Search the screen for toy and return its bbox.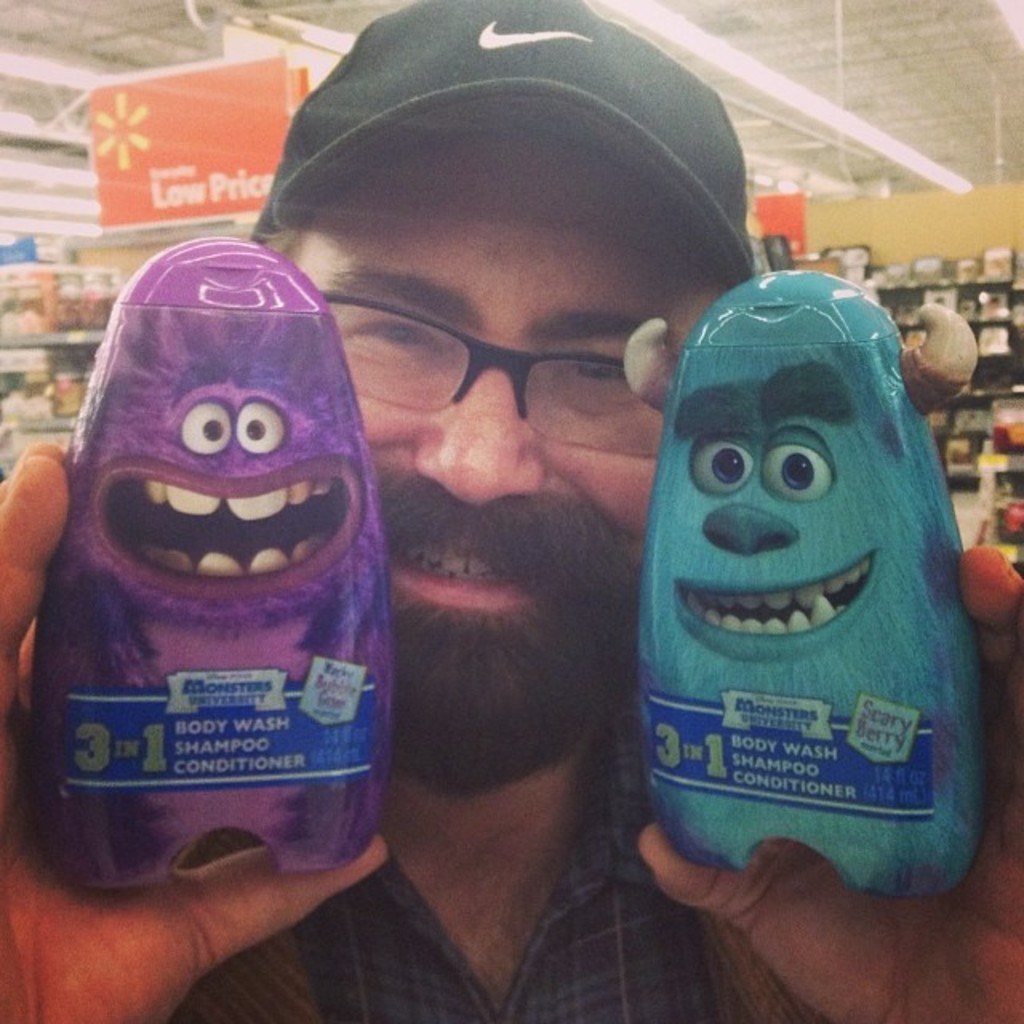
Found: detection(0, 205, 416, 894).
